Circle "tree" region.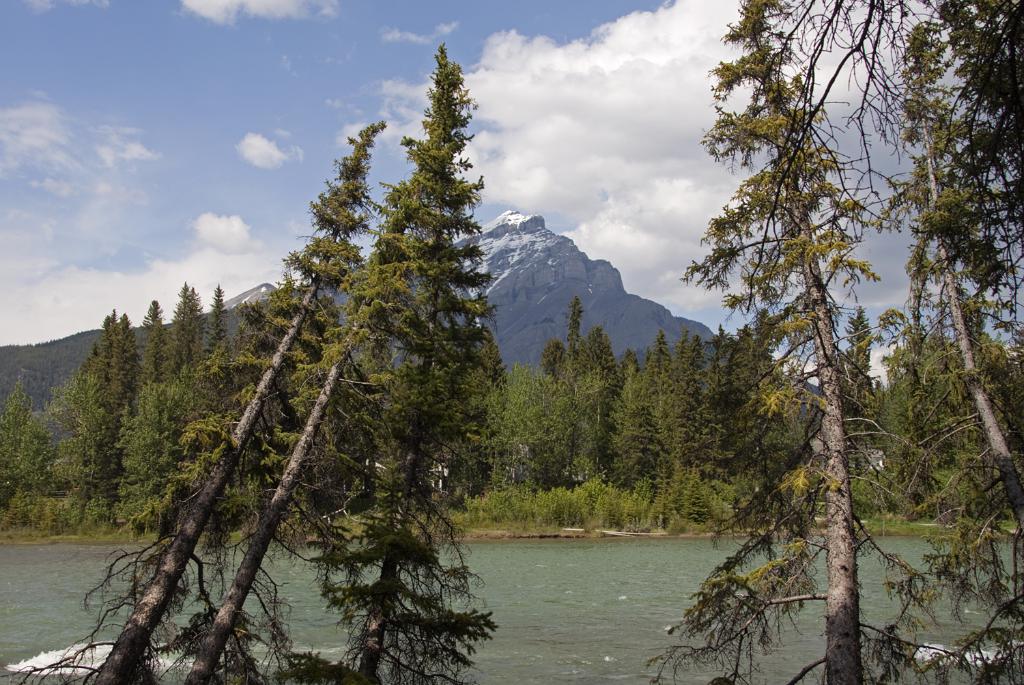
Region: {"x1": 858, "y1": 0, "x2": 1023, "y2": 684}.
